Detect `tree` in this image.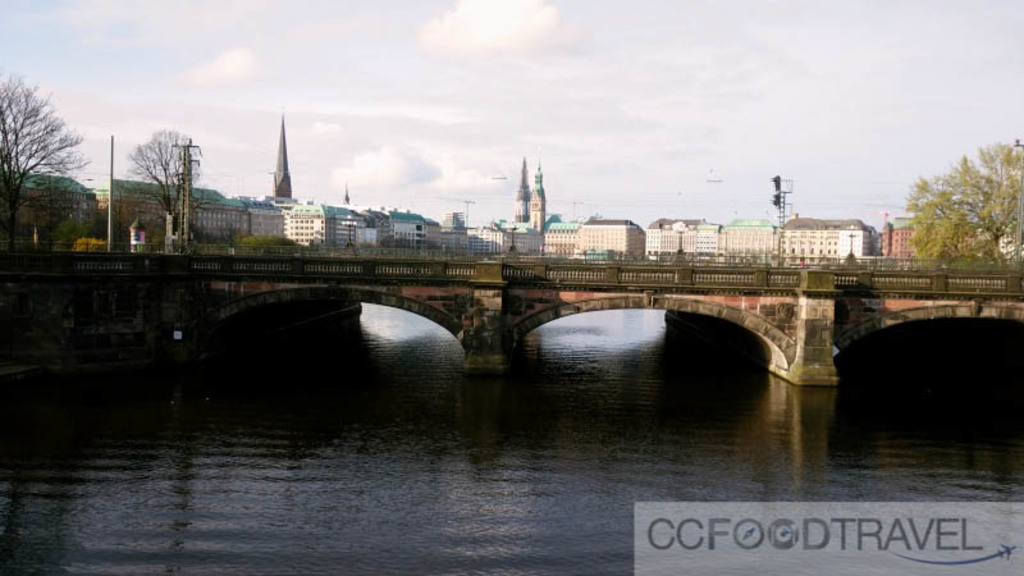
Detection: rect(0, 69, 96, 253).
